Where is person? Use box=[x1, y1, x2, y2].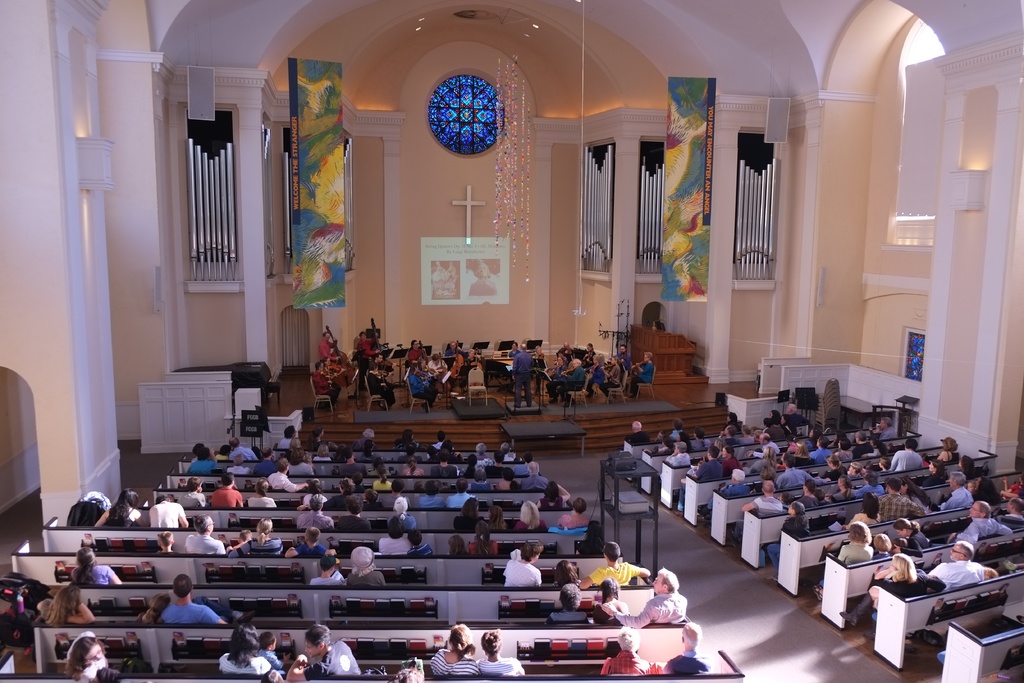
box=[751, 437, 781, 457].
